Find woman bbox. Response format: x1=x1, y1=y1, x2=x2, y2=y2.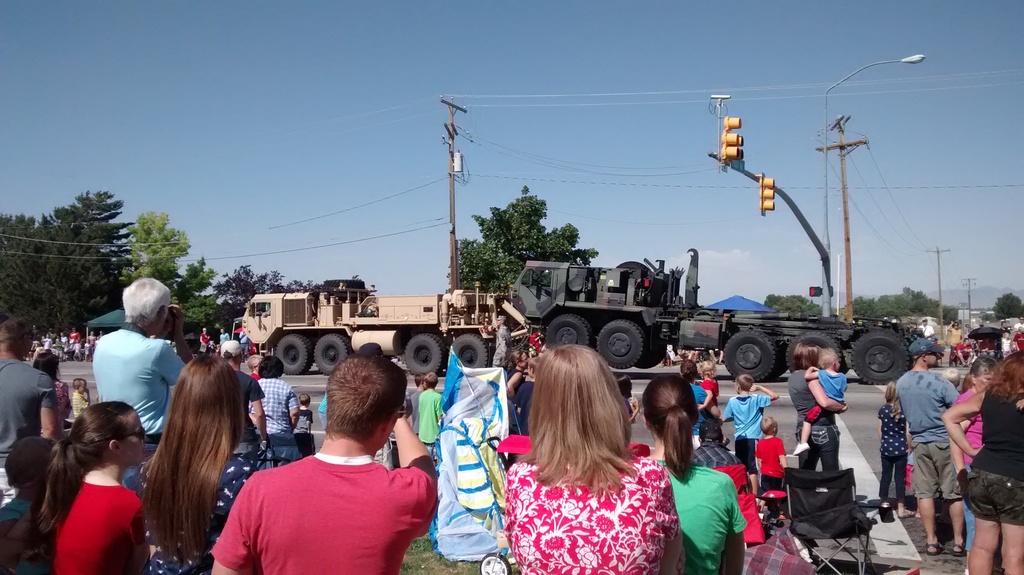
x1=676, y1=359, x2=715, y2=447.
